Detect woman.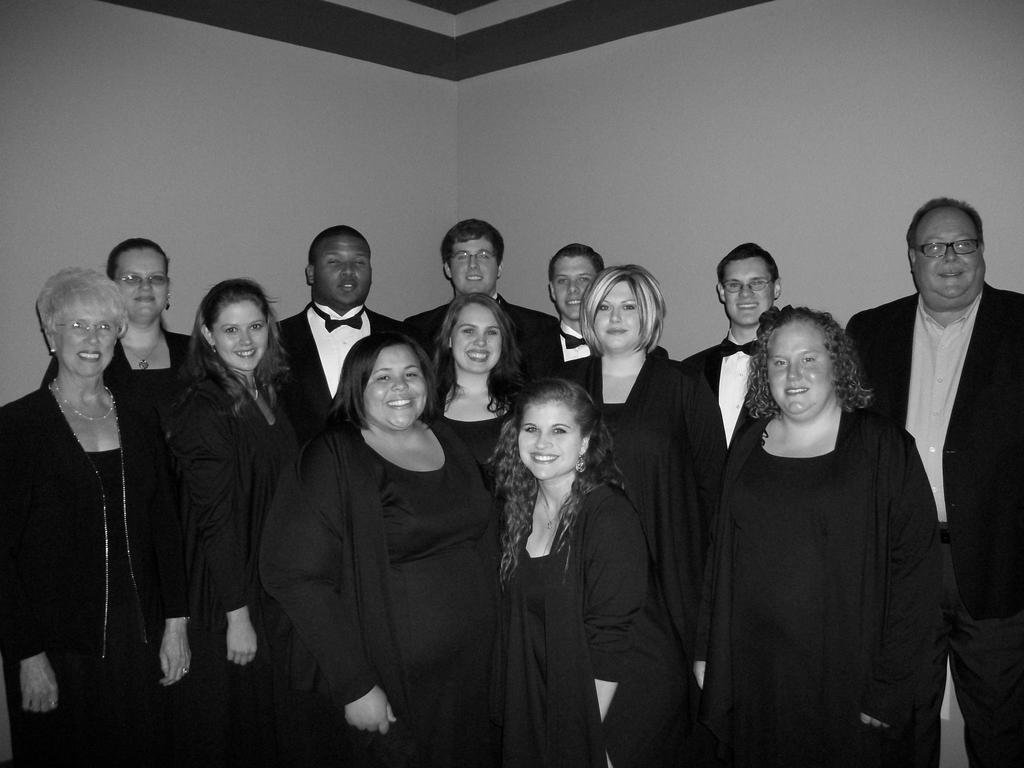
Detected at {"x1": 691, "y1": 305, "x2": 942, "y2": 767}.
